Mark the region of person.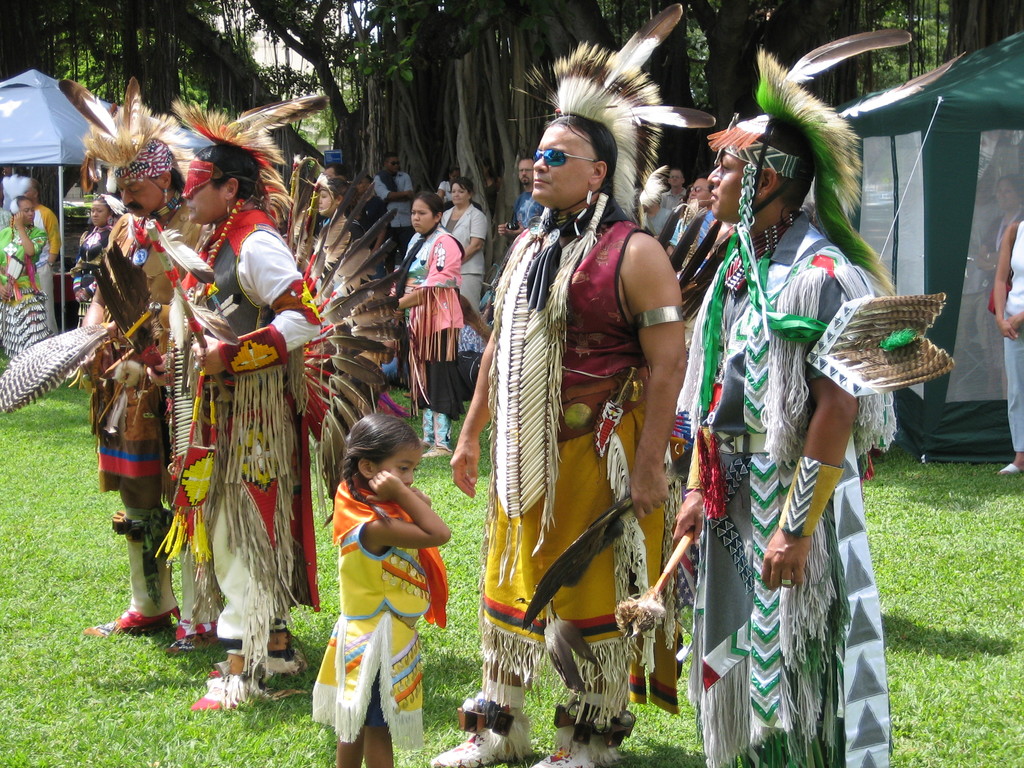
Region: x1=436, y1=177, x2=488, y2=317.
